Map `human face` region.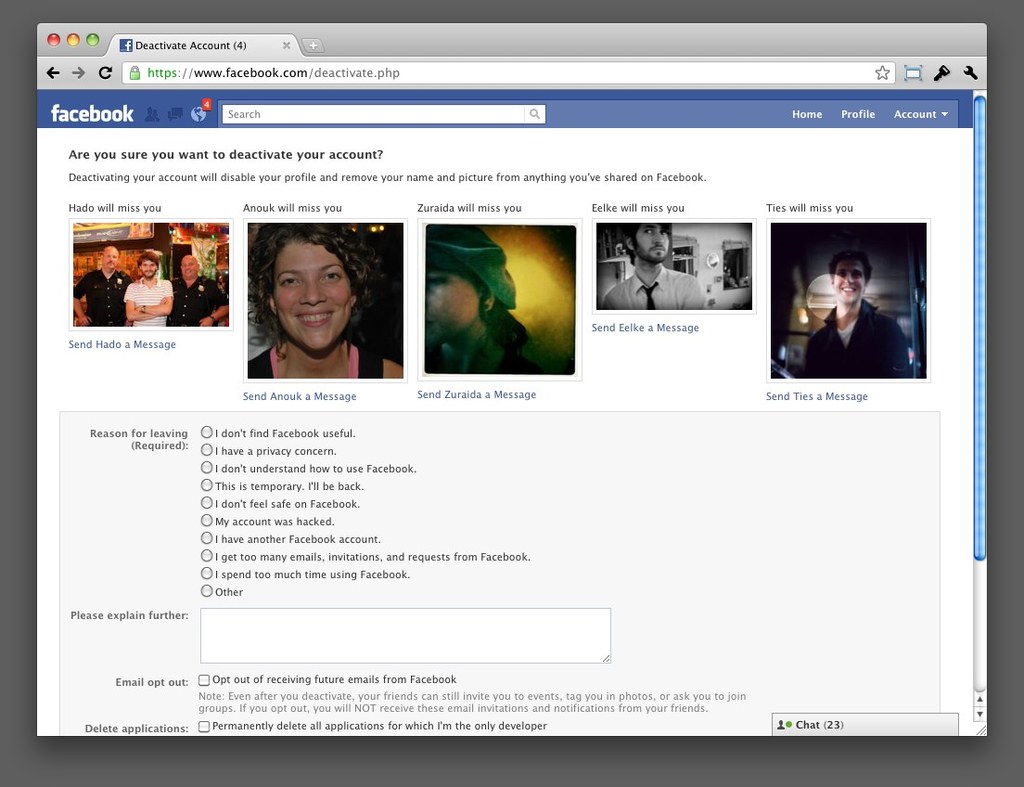
Mapped to Rect(630, 224, 668, 261).
